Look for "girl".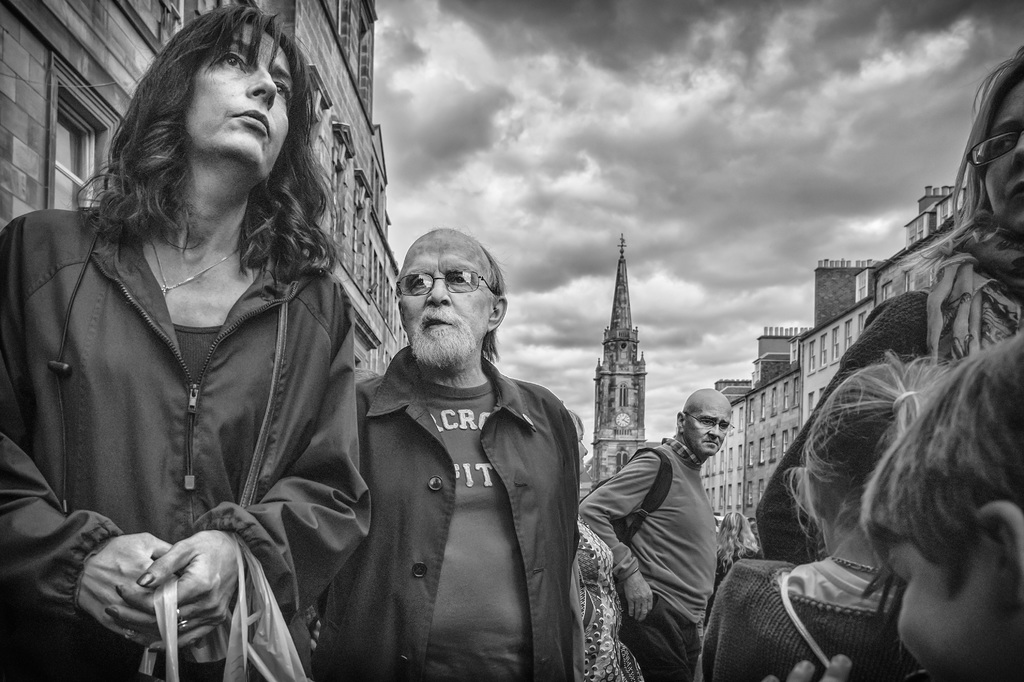
Found: x1=0, y1=0, x2=376, y2=681.
